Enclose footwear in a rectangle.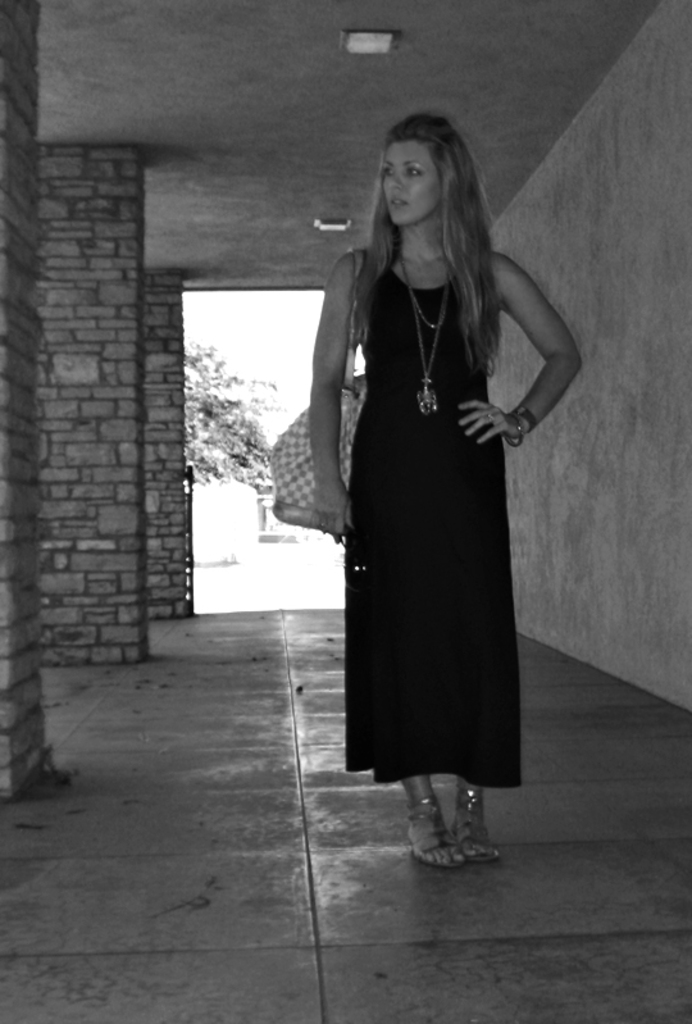
{"left": 406, "top": 795, "right": 464, "bottom": 868}.
